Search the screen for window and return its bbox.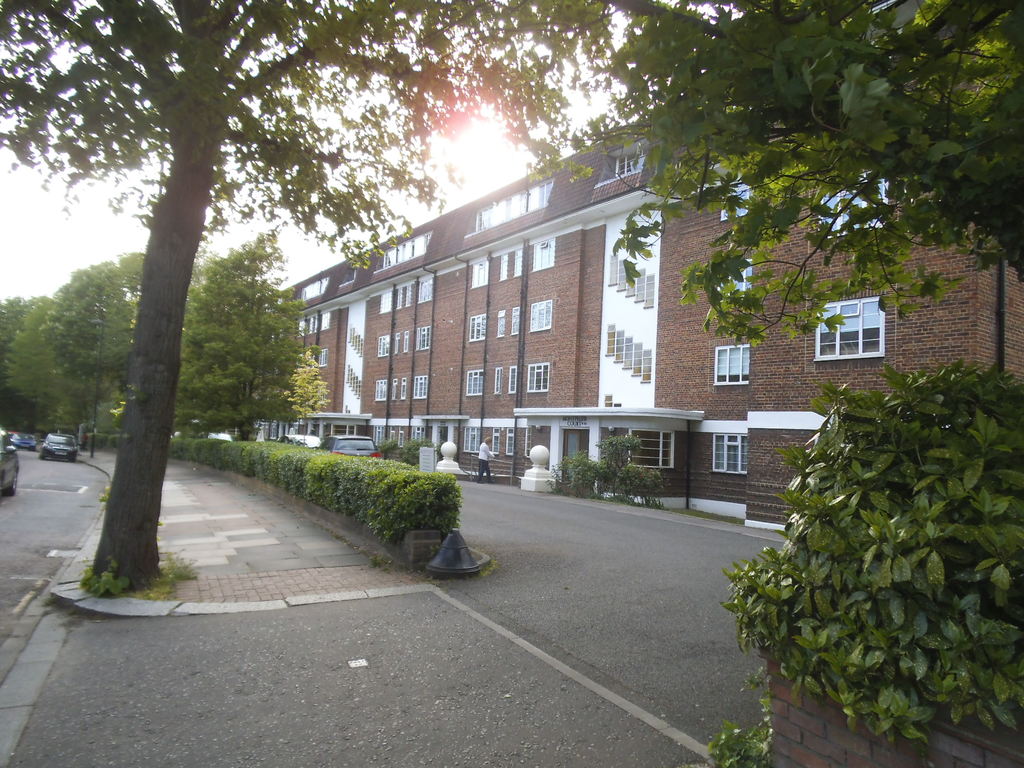
Found: 463:431:484:463.
